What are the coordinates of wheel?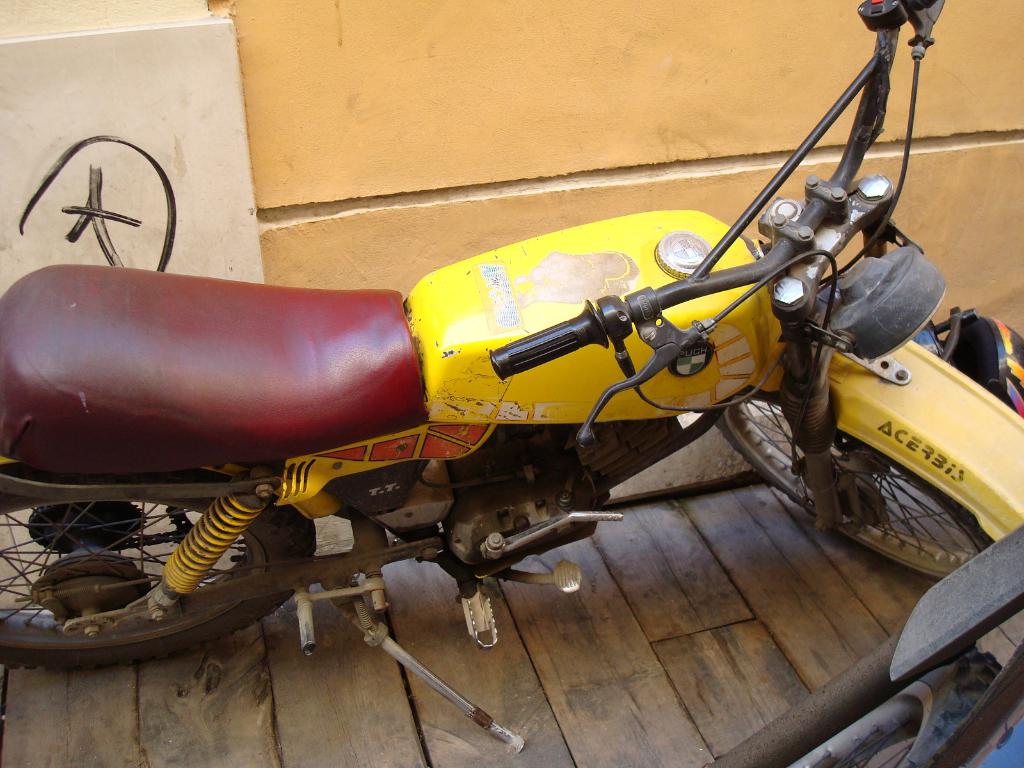
784,644,1006,767.
